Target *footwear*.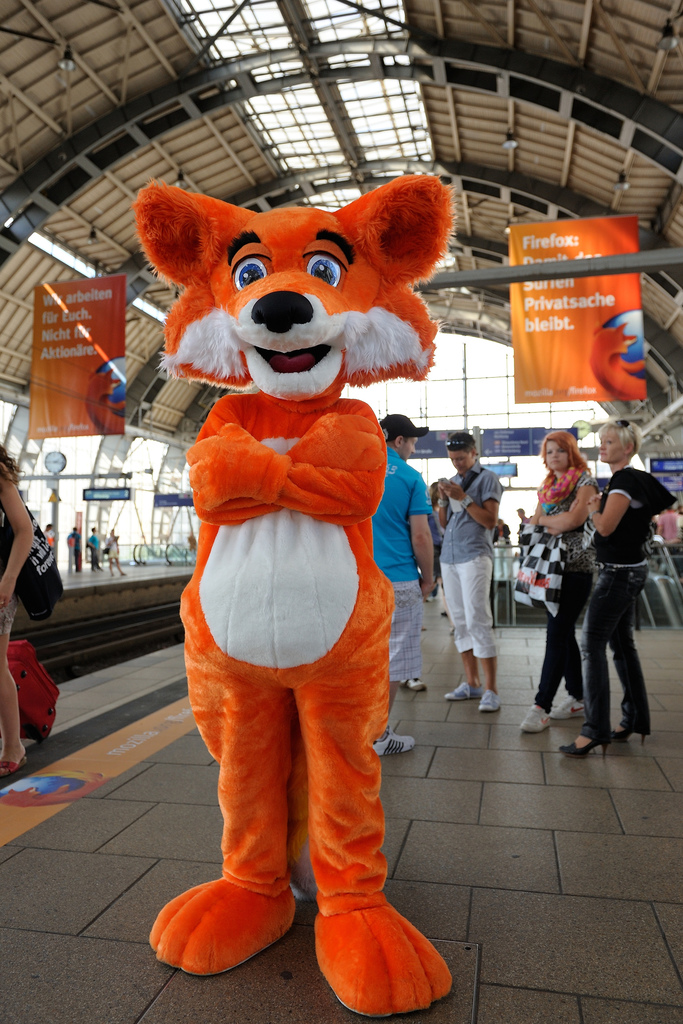
Target region: [x1=522, y1=699, x2=555, y2=732].
